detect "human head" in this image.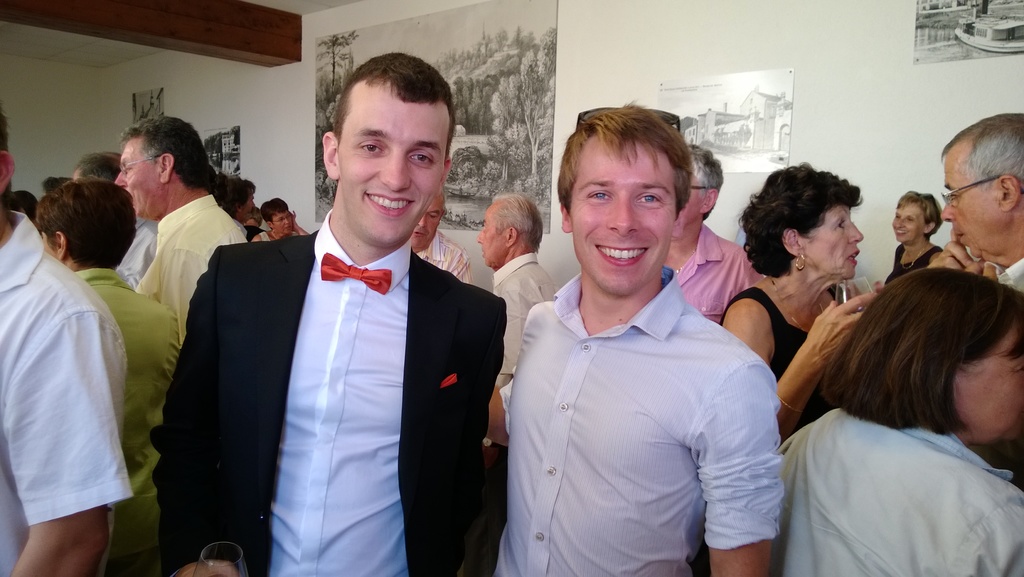
Detection: (215,176,255,219).
